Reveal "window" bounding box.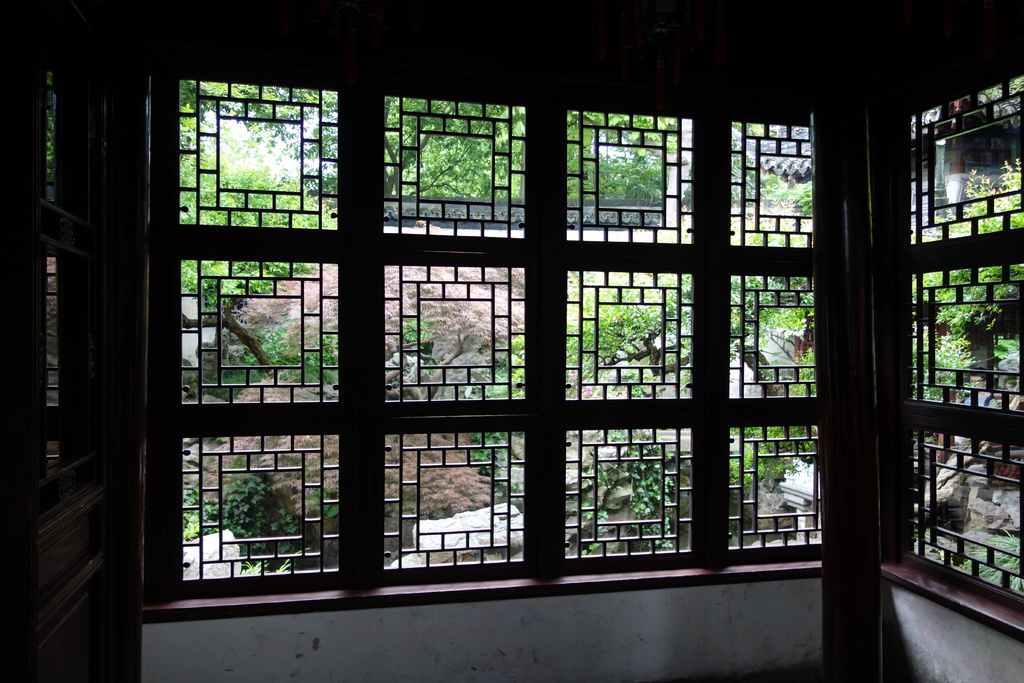
Revealed: 735, 431, 827, 544.
